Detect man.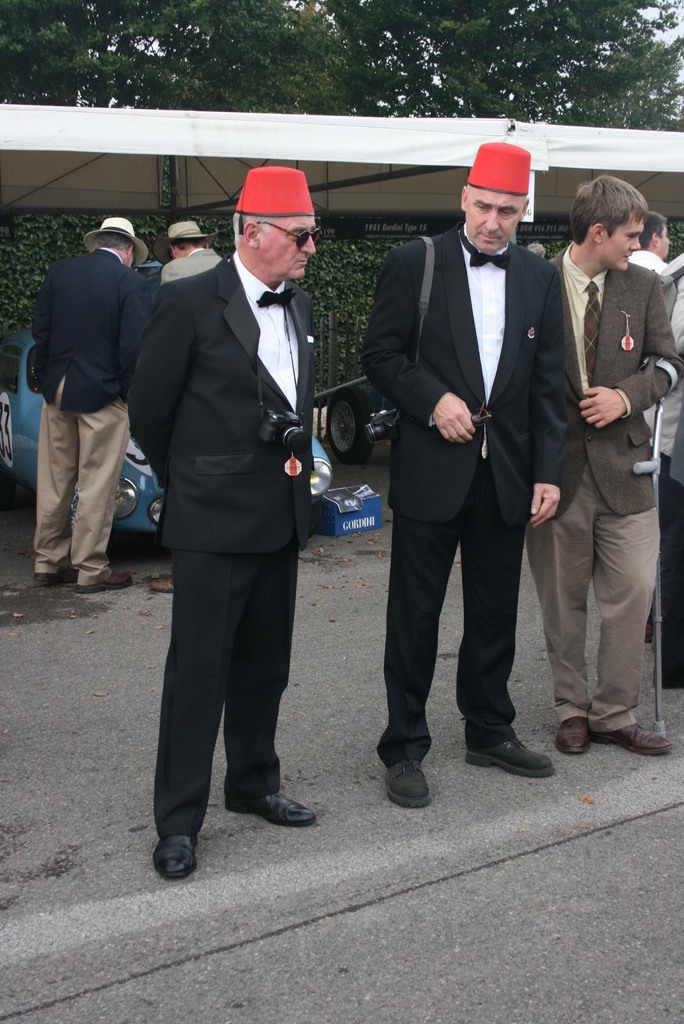
Detected at {"left": 153, "top": 162, "right": 318, "bottom": 879}.
